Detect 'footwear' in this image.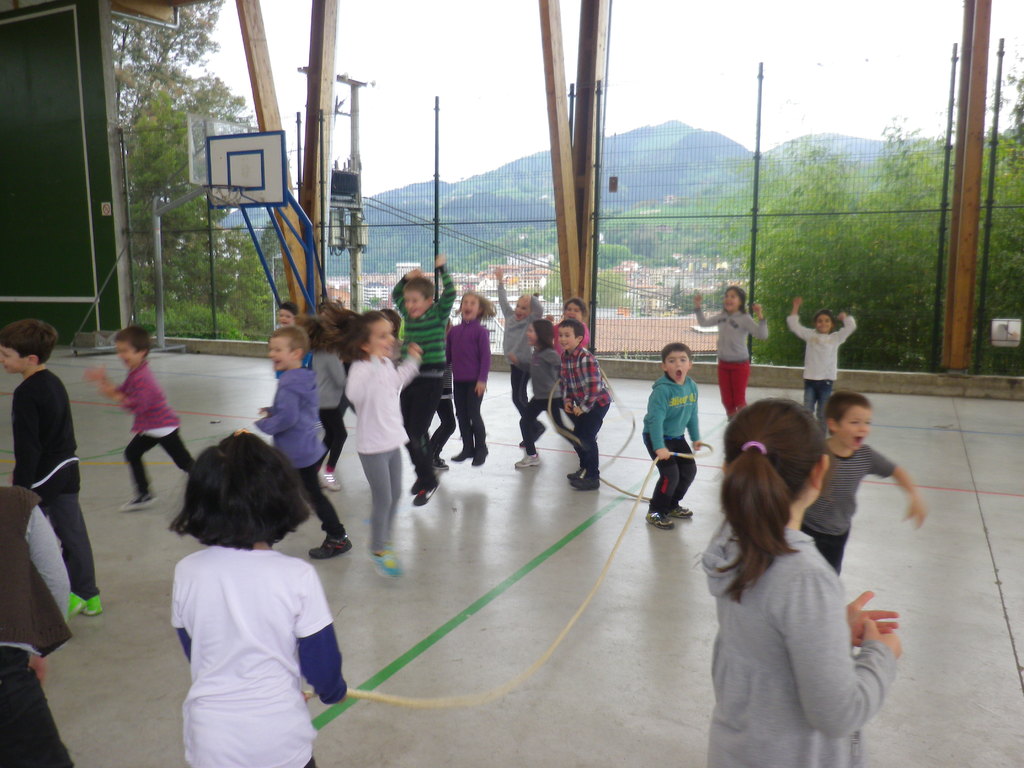
Detection: locate(122, 492, 156, 509).
